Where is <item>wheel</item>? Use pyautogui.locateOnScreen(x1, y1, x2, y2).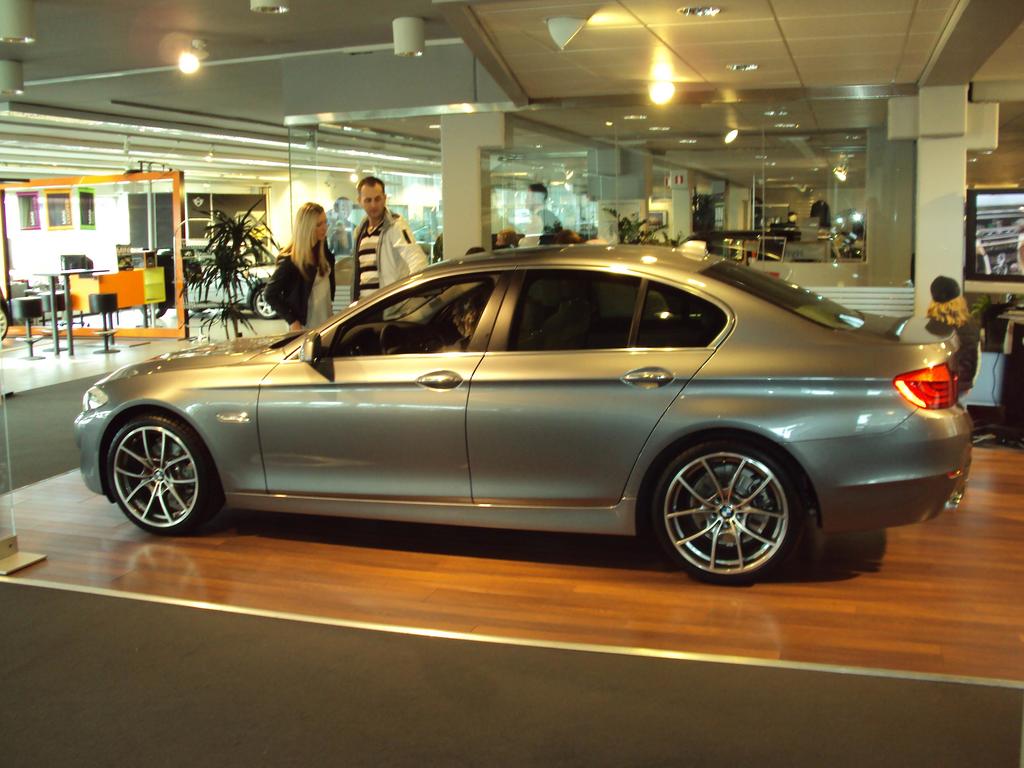
pyautogui.locateOnScreen(650, 435, 815, 569).
